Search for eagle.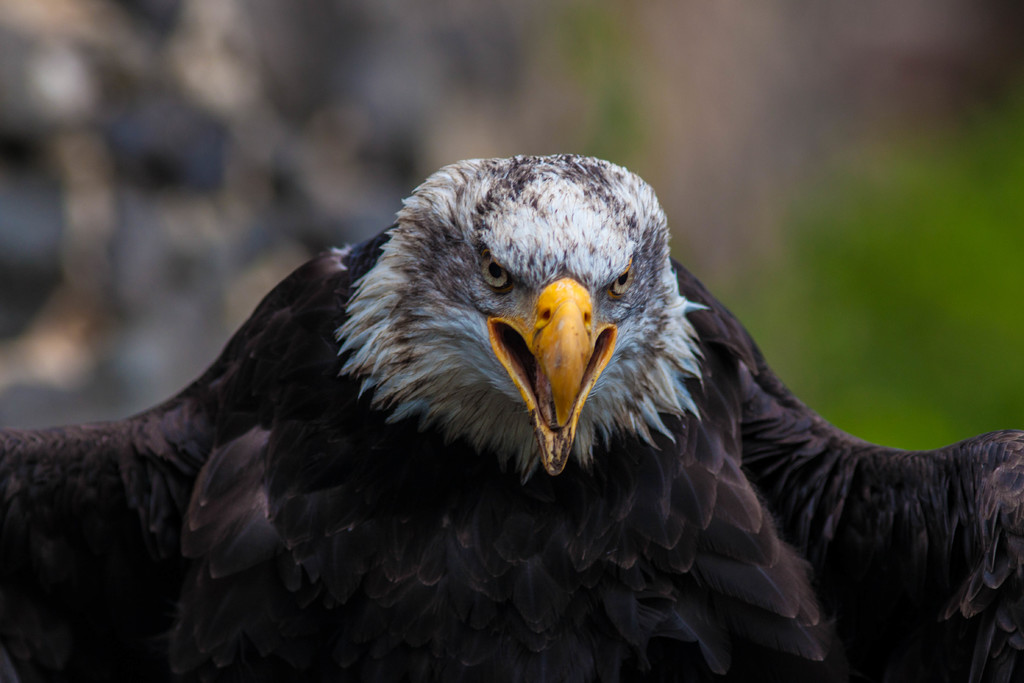
Found at [x1=0, y1=152, x2=1023, y2=682].
